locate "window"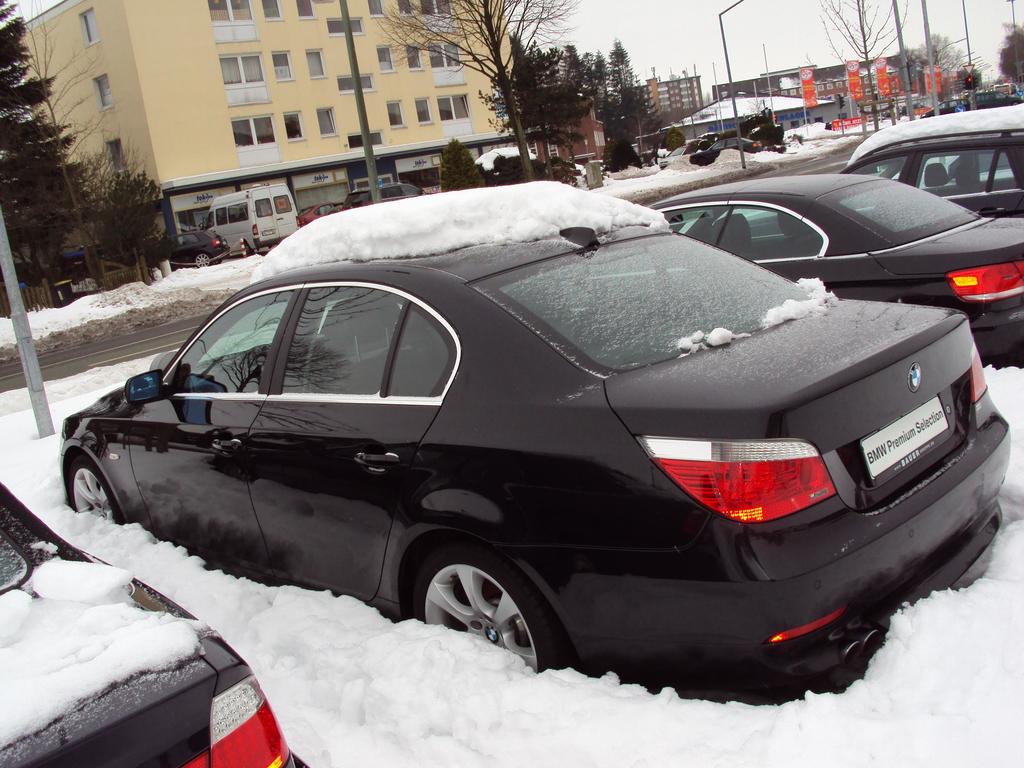
<box>204,0,264,42</box>
